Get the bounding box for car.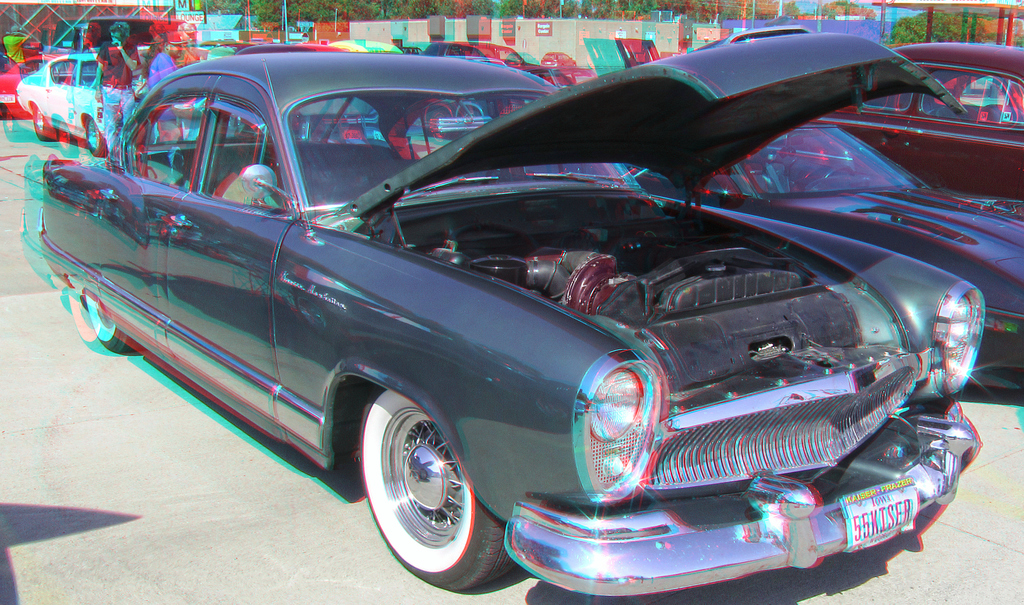
x1=817, y1=35, x2=1023, y2=198.
